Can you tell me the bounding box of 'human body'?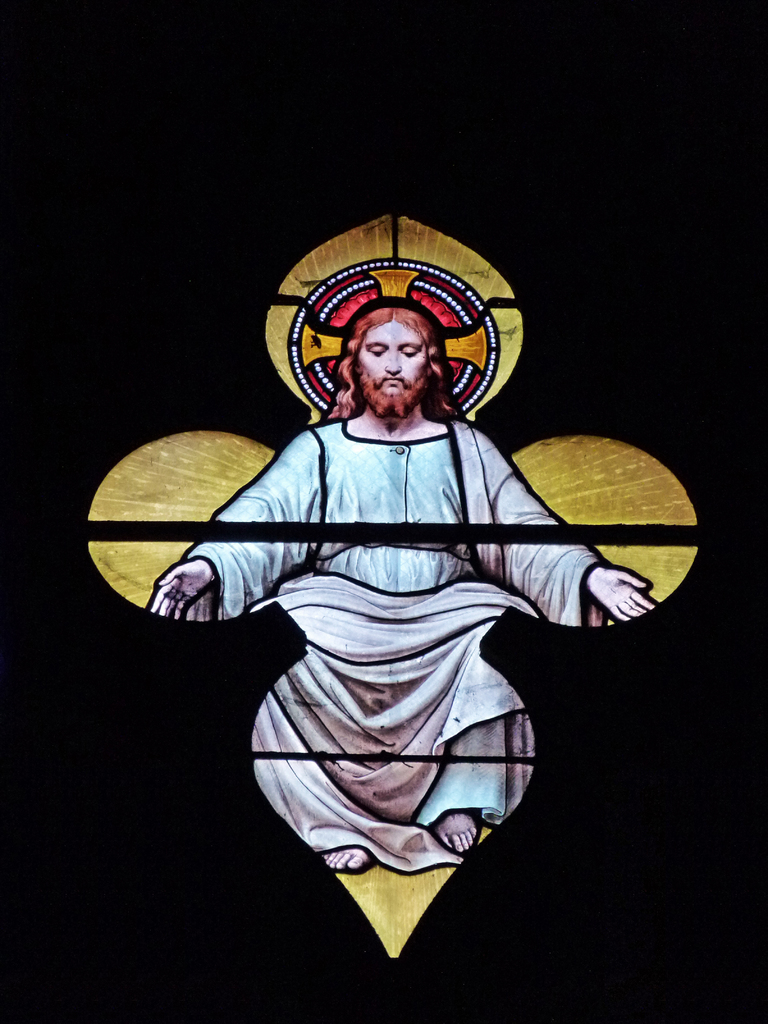
{"x1": 164, "y1": 327, "x2": 653, "y2": 945}.
